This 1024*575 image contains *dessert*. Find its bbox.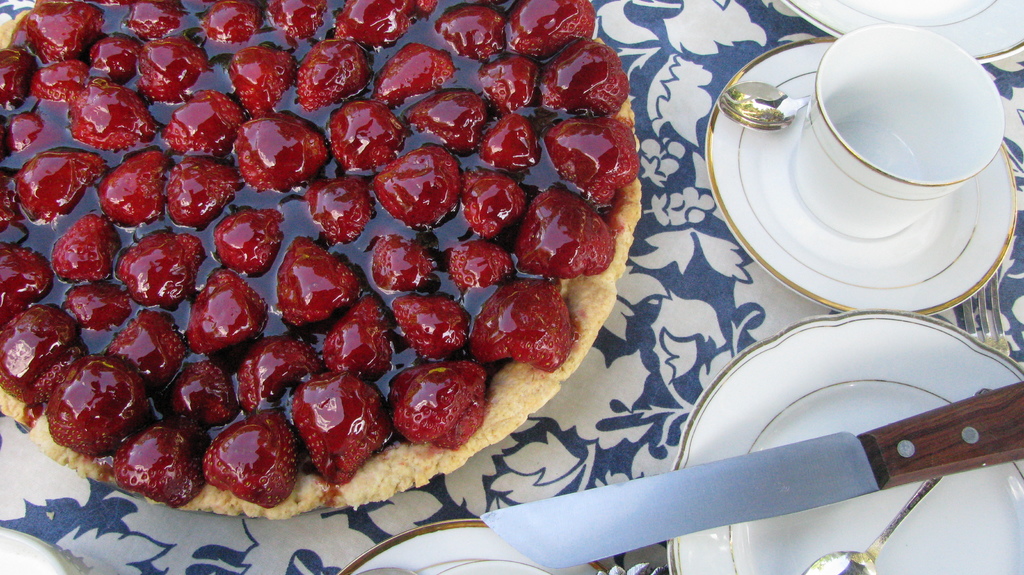
l=25, t=55, r=100, b=115.
